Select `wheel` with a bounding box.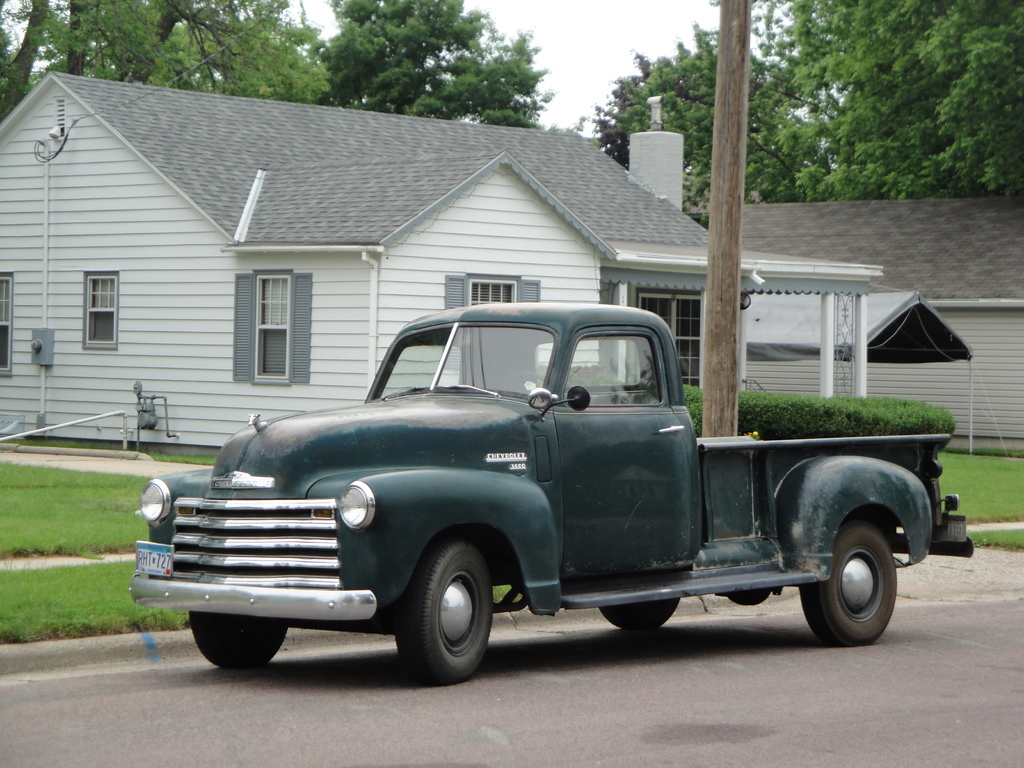
box(602, 600, 681, 630).
